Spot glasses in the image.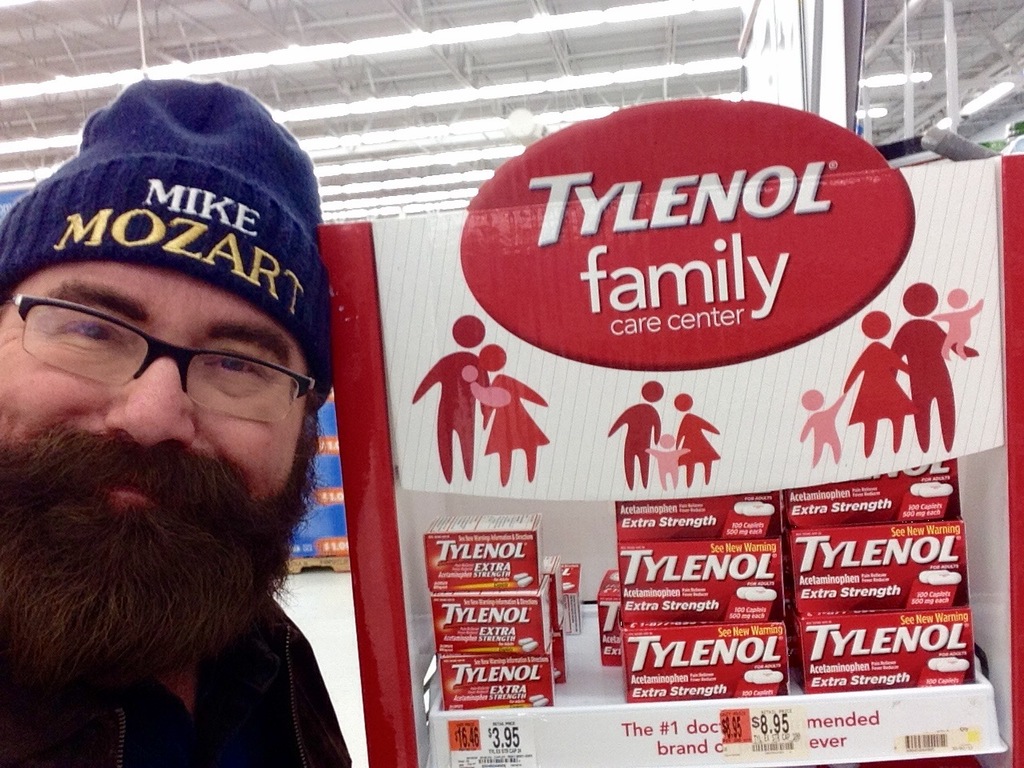
glasses found at <box>11,291,314,428</box>.
